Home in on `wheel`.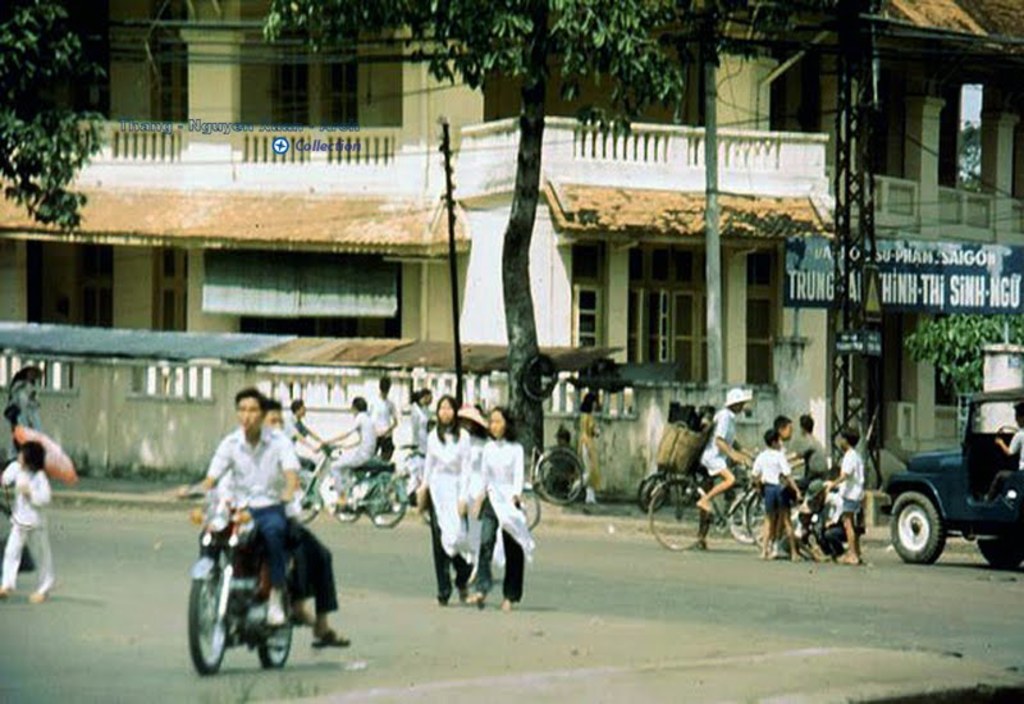
Homed in at {"x1": 534, "y1": 447, "x2": 584, "y2": 506}.
